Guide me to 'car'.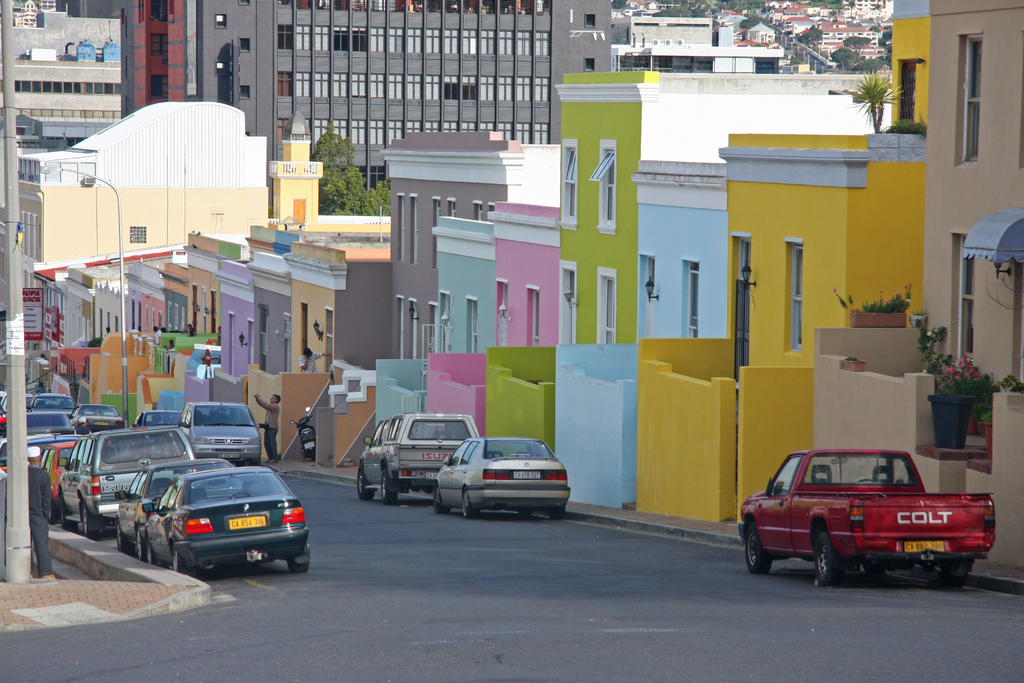
Guidance: 123:459:308:579.
